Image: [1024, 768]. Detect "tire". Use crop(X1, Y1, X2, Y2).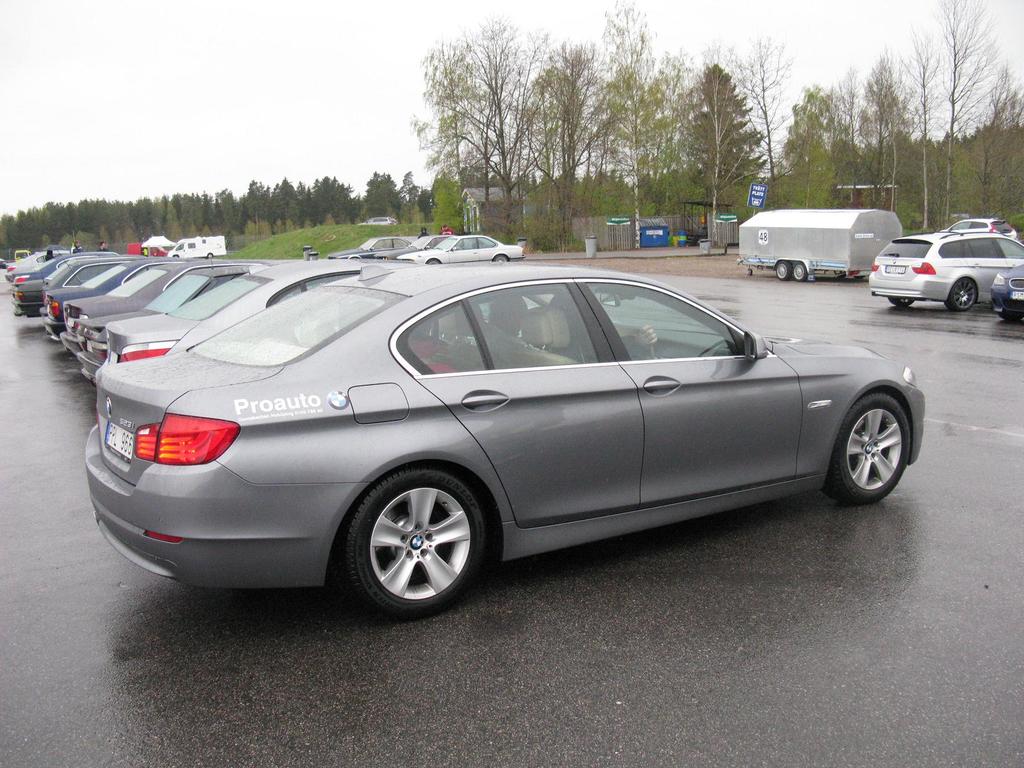
crop(492, 252, 508, 262).
